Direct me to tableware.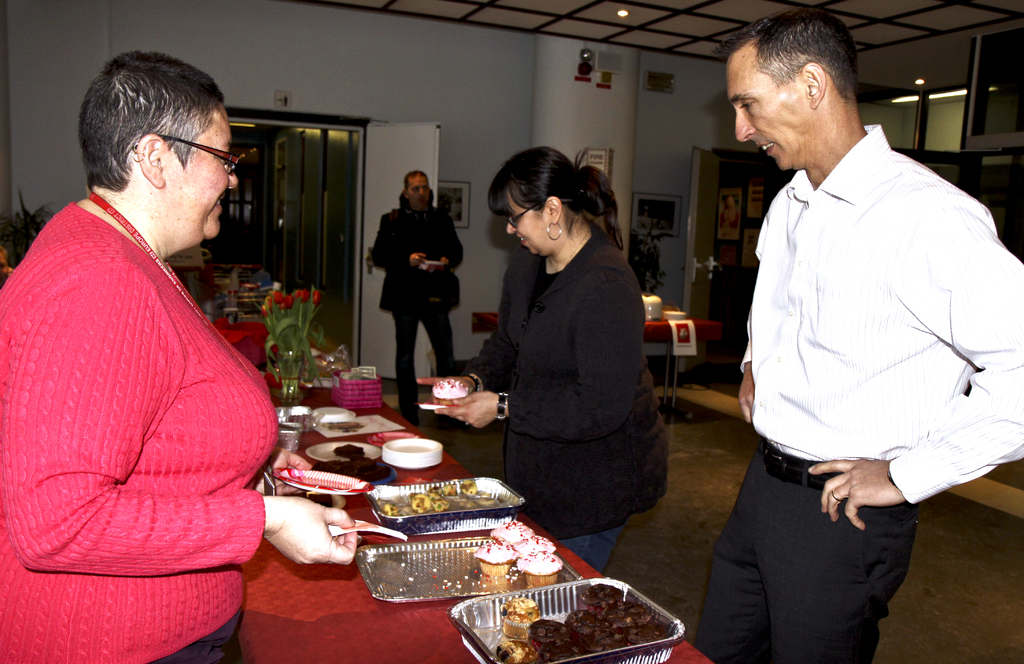
Direction: l=305, t=436, r=379, b=461.
